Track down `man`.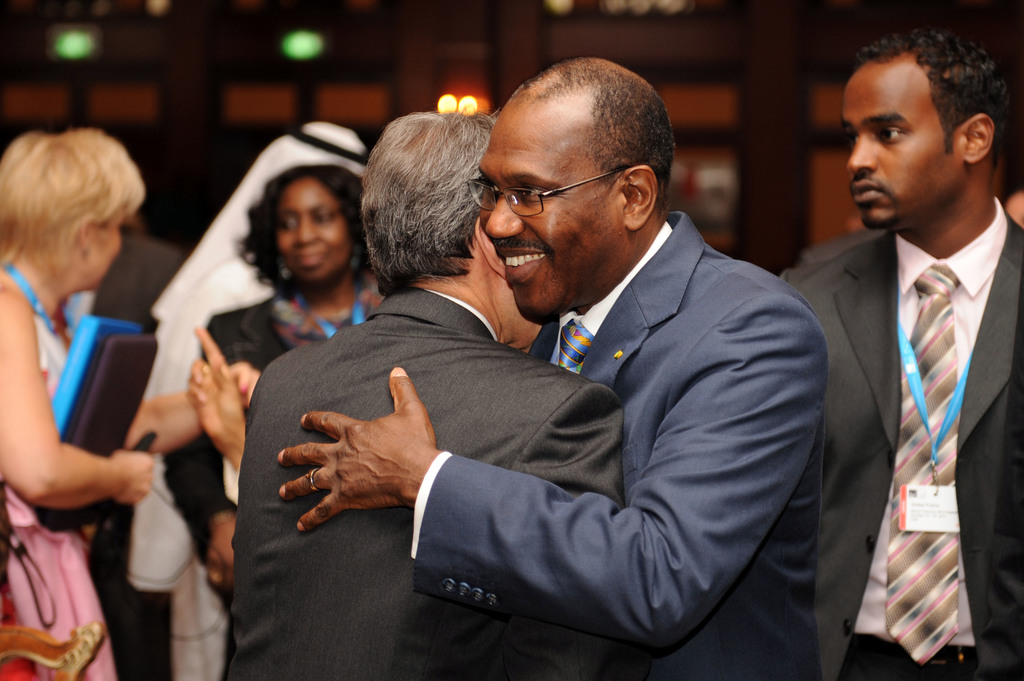
Tracked to 779,22,1023,680.
